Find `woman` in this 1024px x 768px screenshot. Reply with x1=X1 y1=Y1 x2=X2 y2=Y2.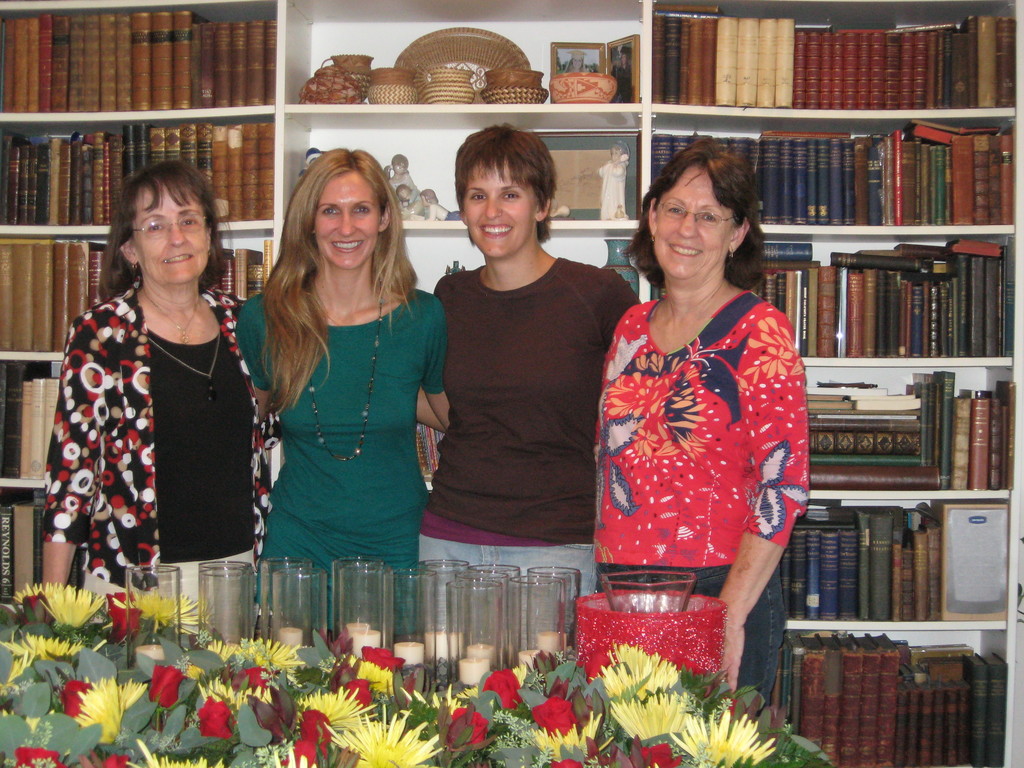
x1=598 y1=142 x2=807 y2=716.
